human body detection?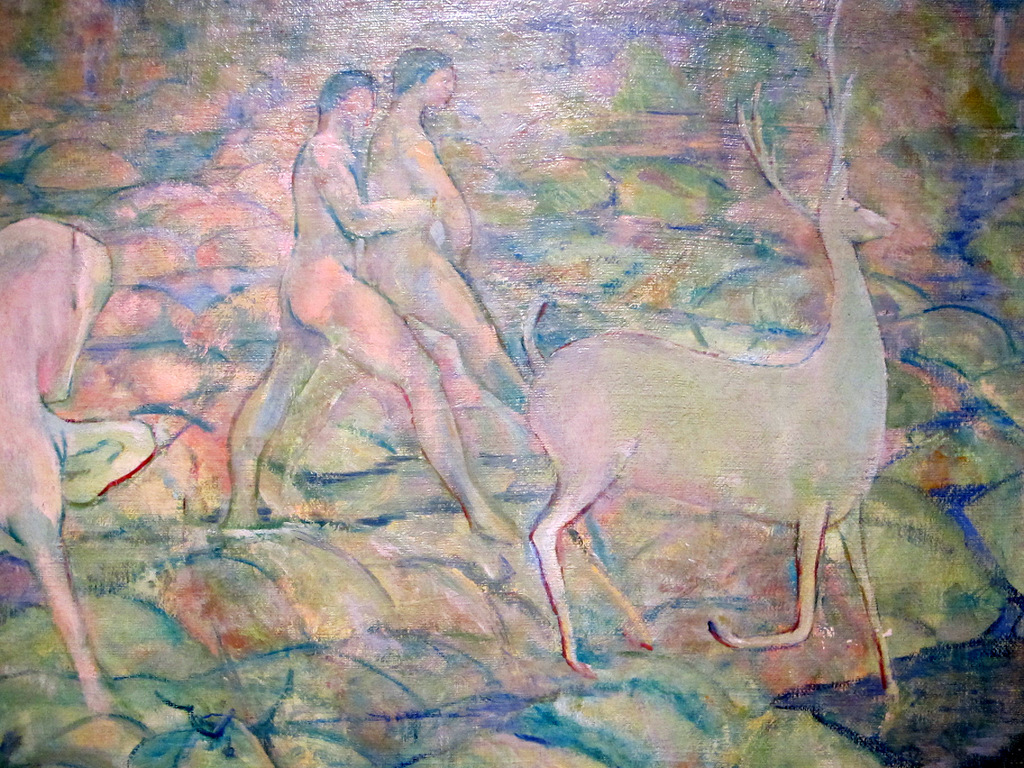
crop(218, 134, 531, 545)
